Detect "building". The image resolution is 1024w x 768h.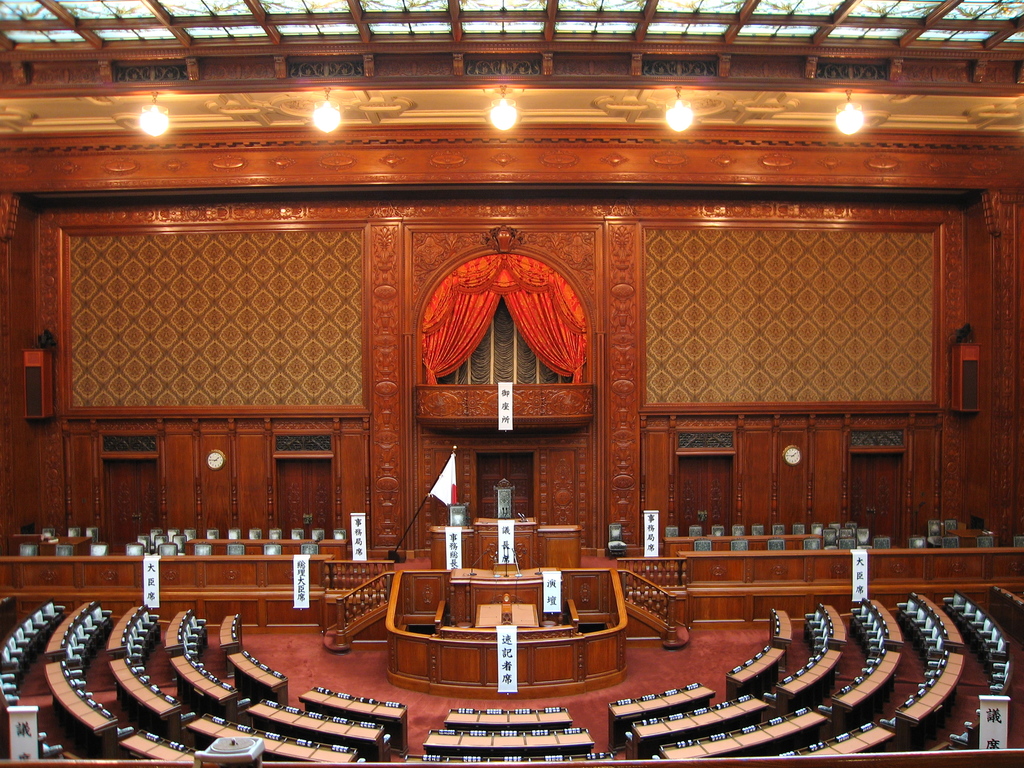
<bbox>0, 0, 1023, 767</bbox>.
